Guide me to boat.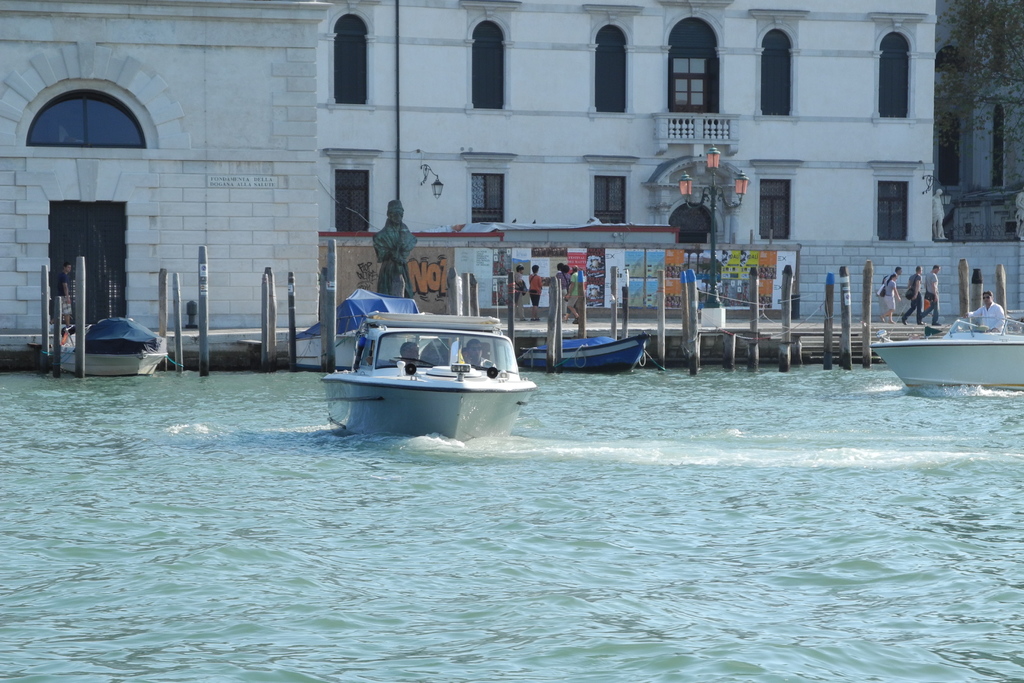
Guidance: 876:320:1023:398.
